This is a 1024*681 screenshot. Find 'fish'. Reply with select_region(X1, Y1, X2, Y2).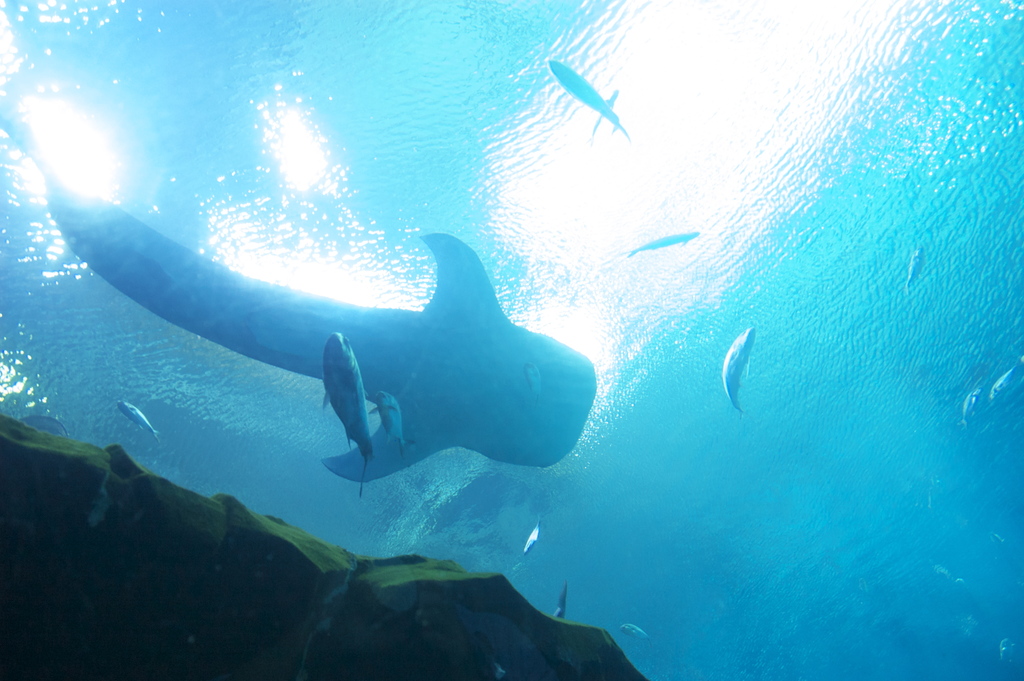
select_region(551, 579, 568, 623).
